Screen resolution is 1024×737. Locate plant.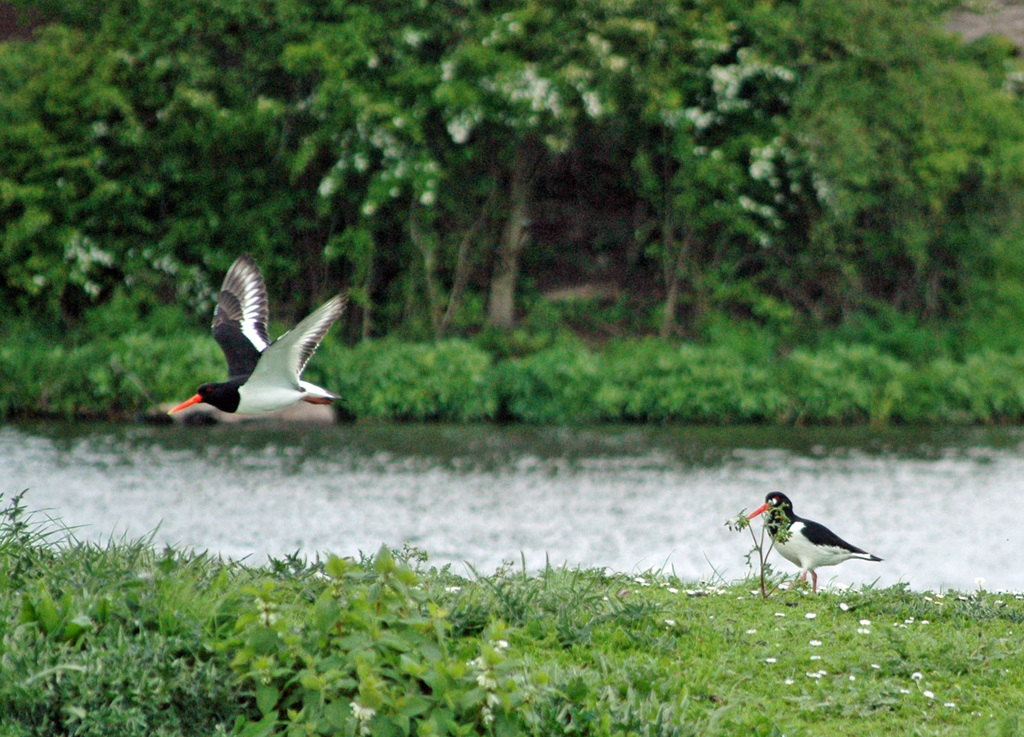
bbox=[250, 551, 541, 736].
